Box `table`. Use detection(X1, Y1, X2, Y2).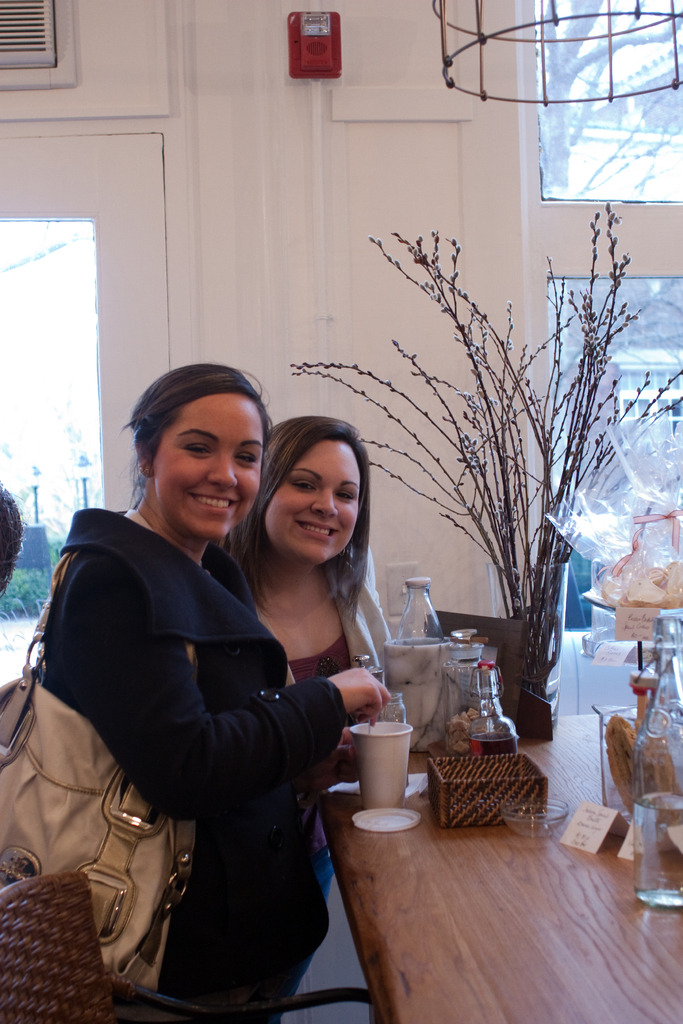
detection(276, 733, 680, 1009).
